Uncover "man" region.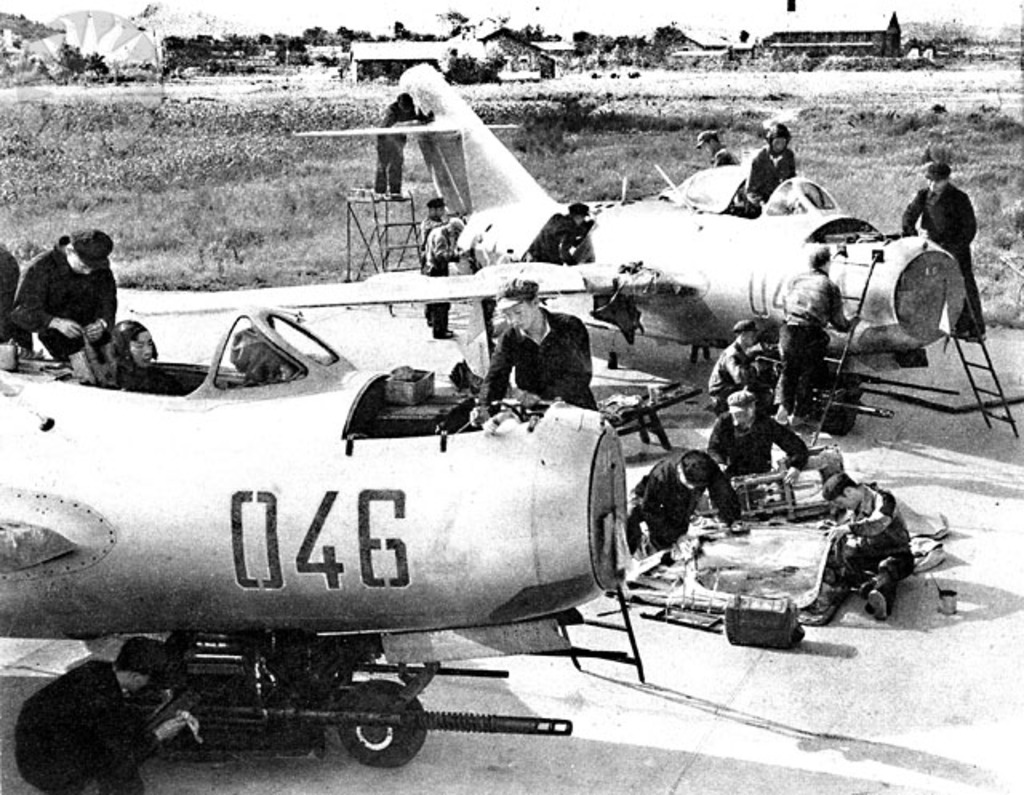
Uncovered: crop(702, 314, 768, 408).
